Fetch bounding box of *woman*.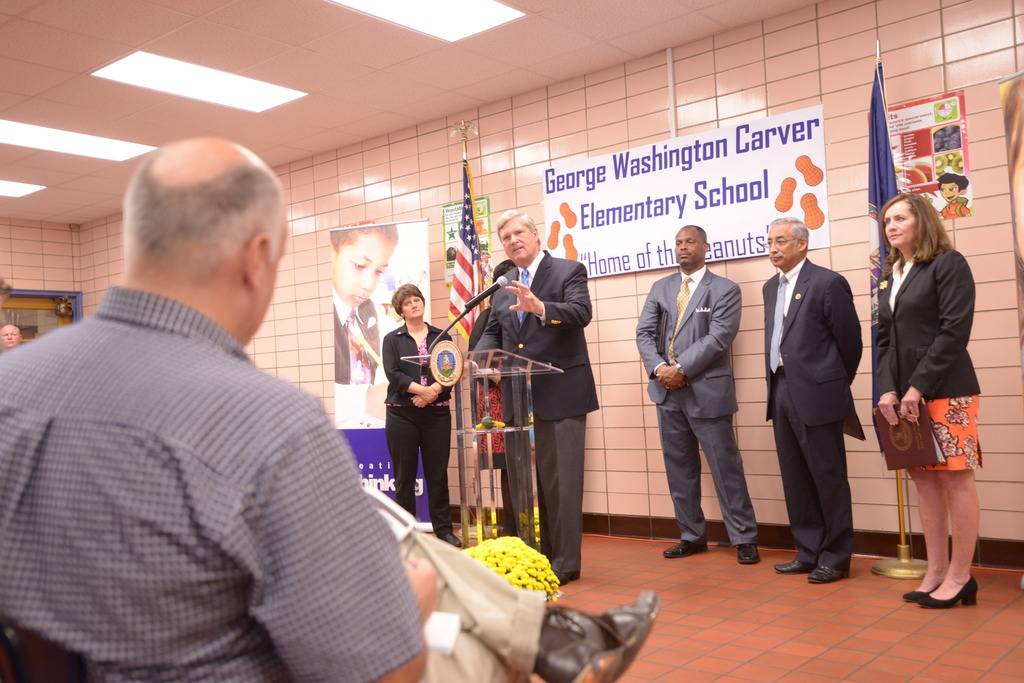
Bbox: 378 285 459 544.
